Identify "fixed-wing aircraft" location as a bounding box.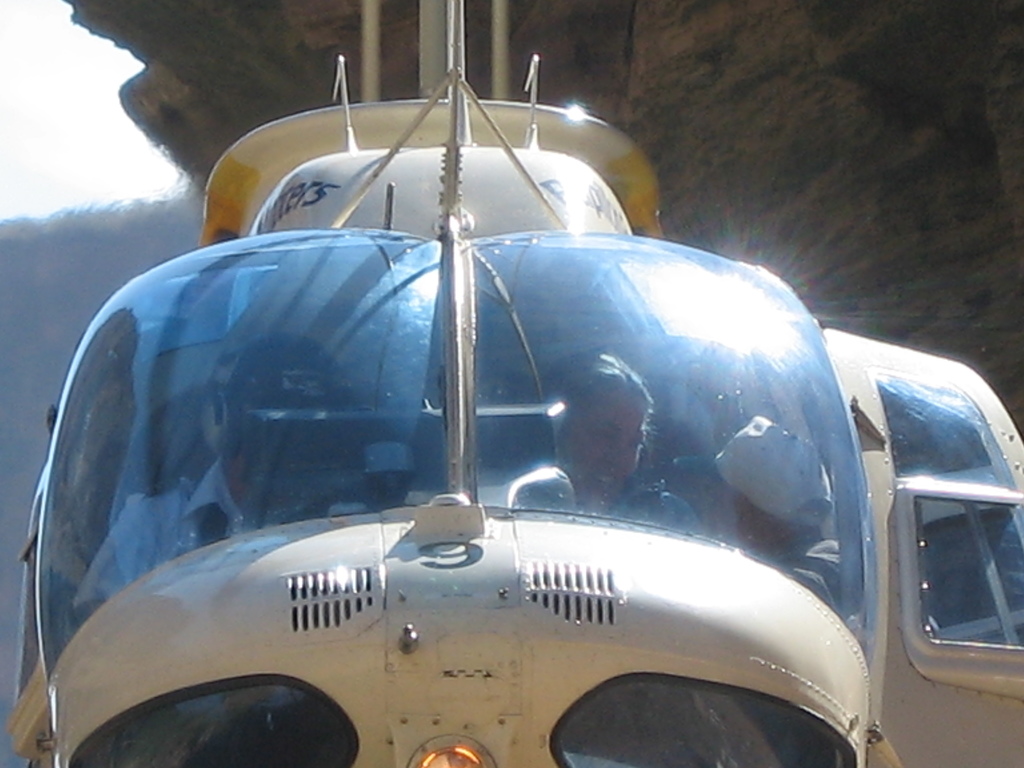
box(4, 0, 1023, 767).
